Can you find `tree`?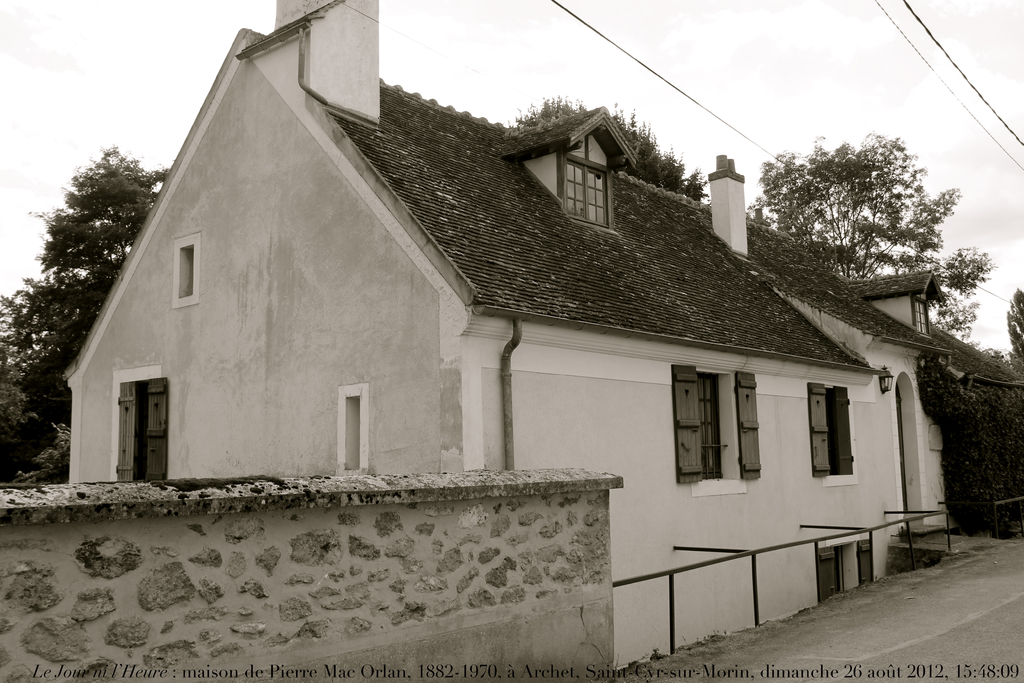
Yes, bounding box: 1006, 291, 1023, 367.
